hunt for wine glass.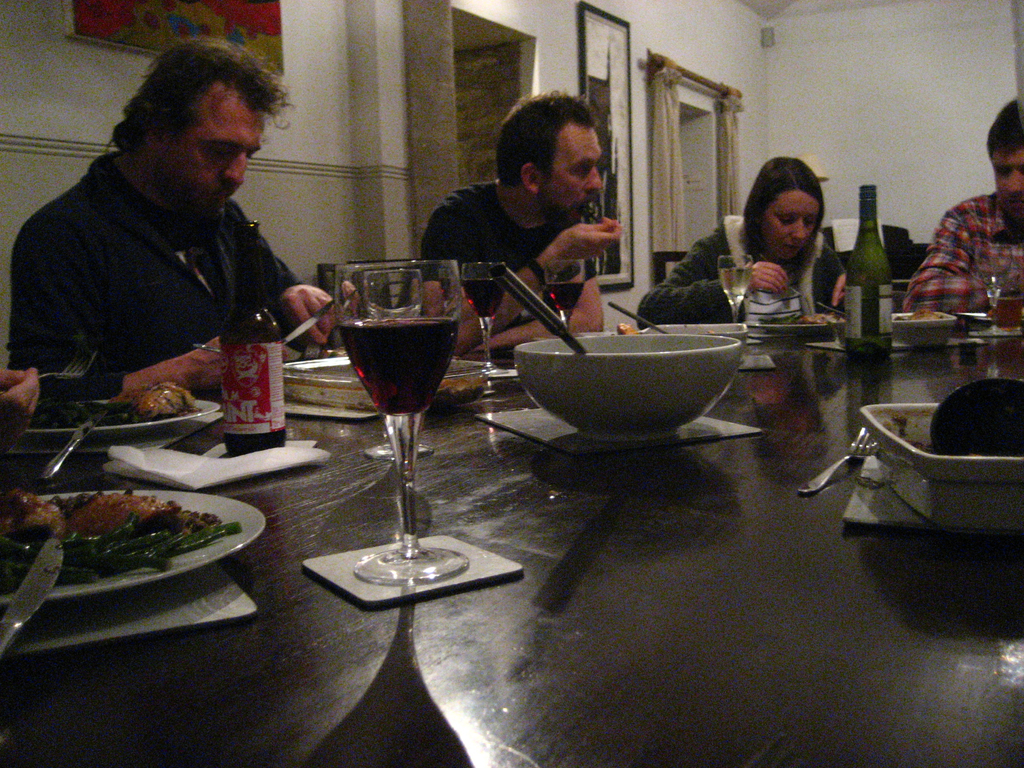
Hunted down at Rect(364, 269, 424, 333).
